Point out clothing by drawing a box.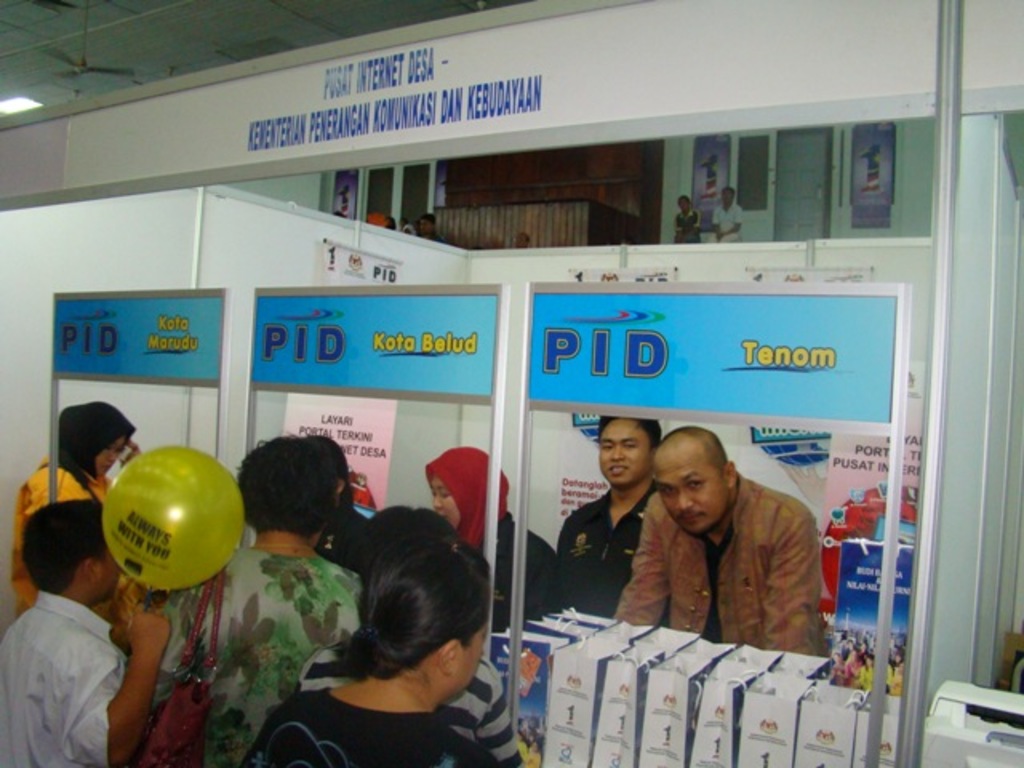
<bbox>149, 542, 368, 766</bbox>.
